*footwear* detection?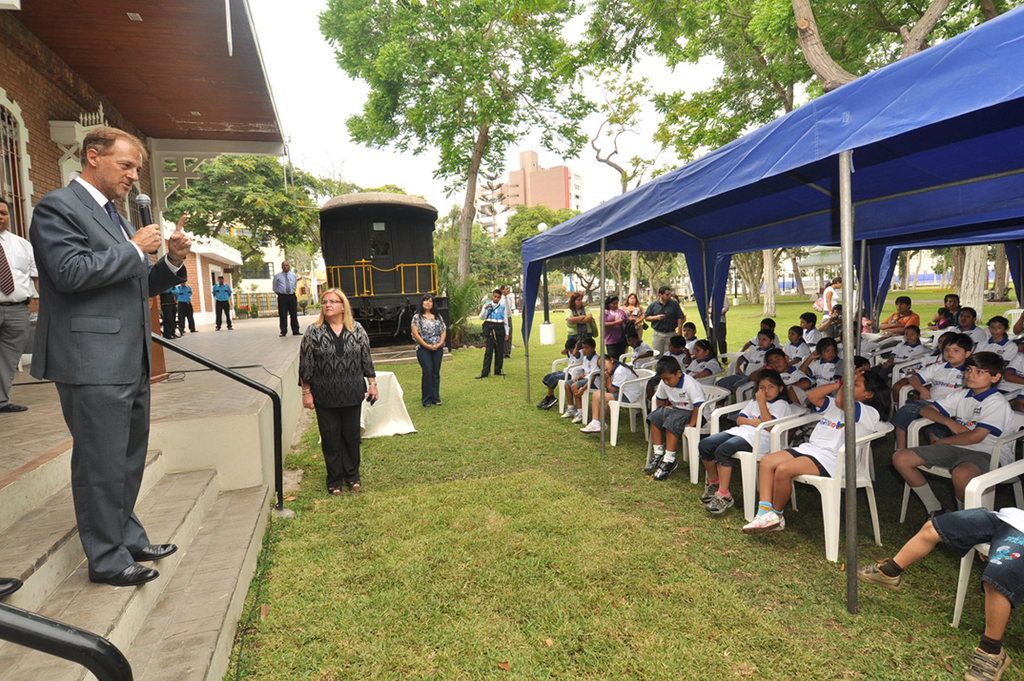
96:563:157:579
